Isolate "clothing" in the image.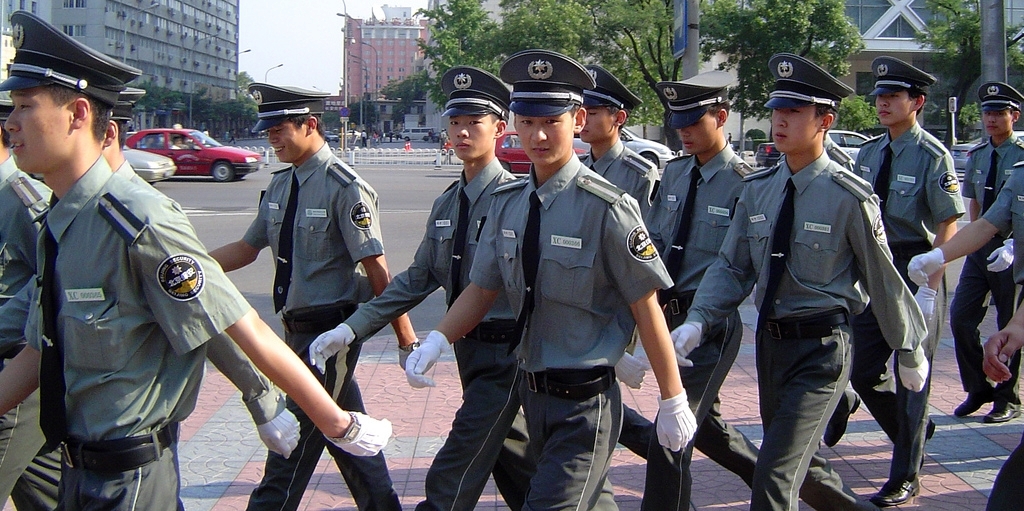
Isolated region: bbox=[576, 142, 664, 222].
